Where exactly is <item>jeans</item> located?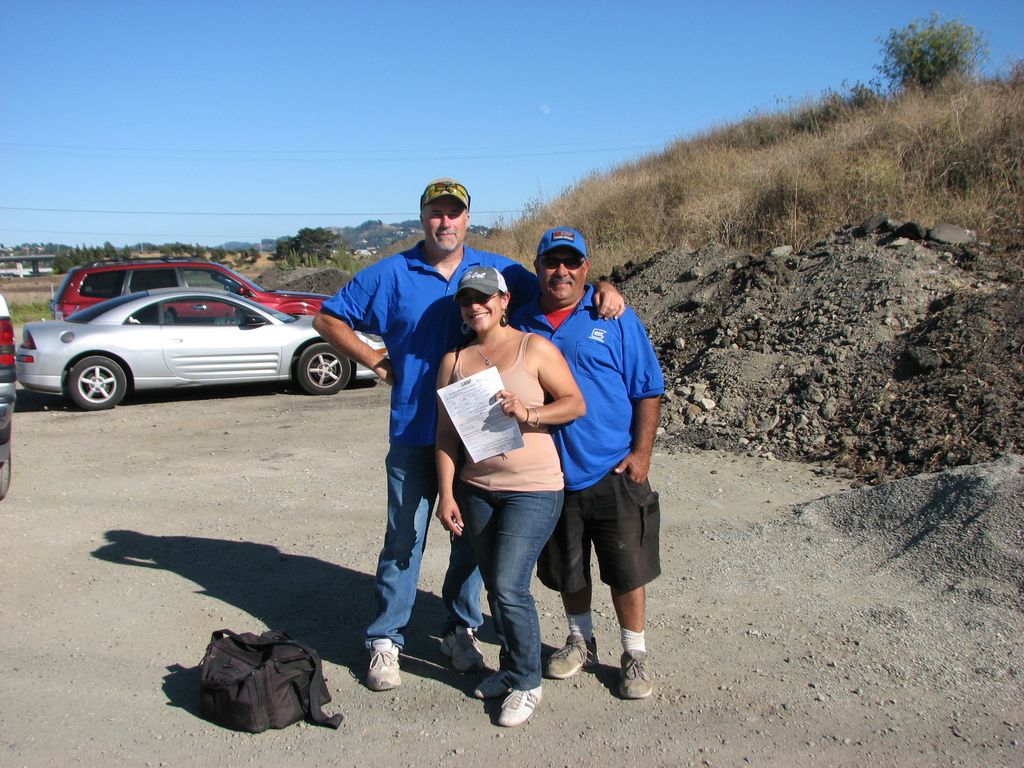
Its bounding box is region(474, 479, 556, 685).
